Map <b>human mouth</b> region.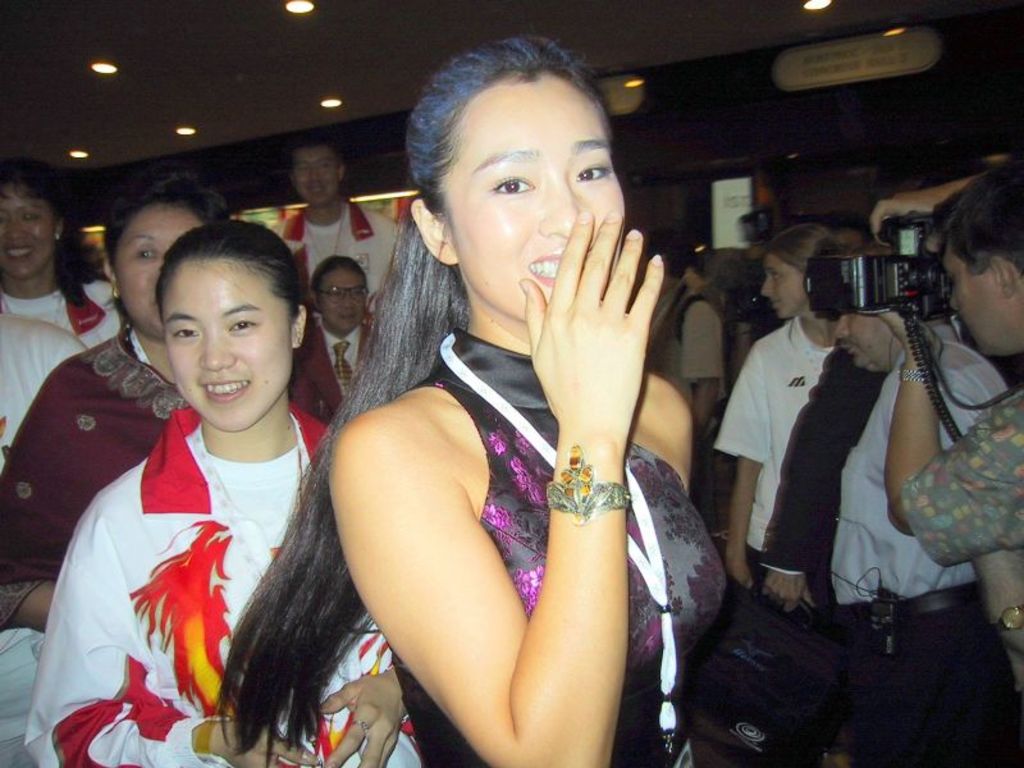
Mapped to (5, 244, 28, 264).
